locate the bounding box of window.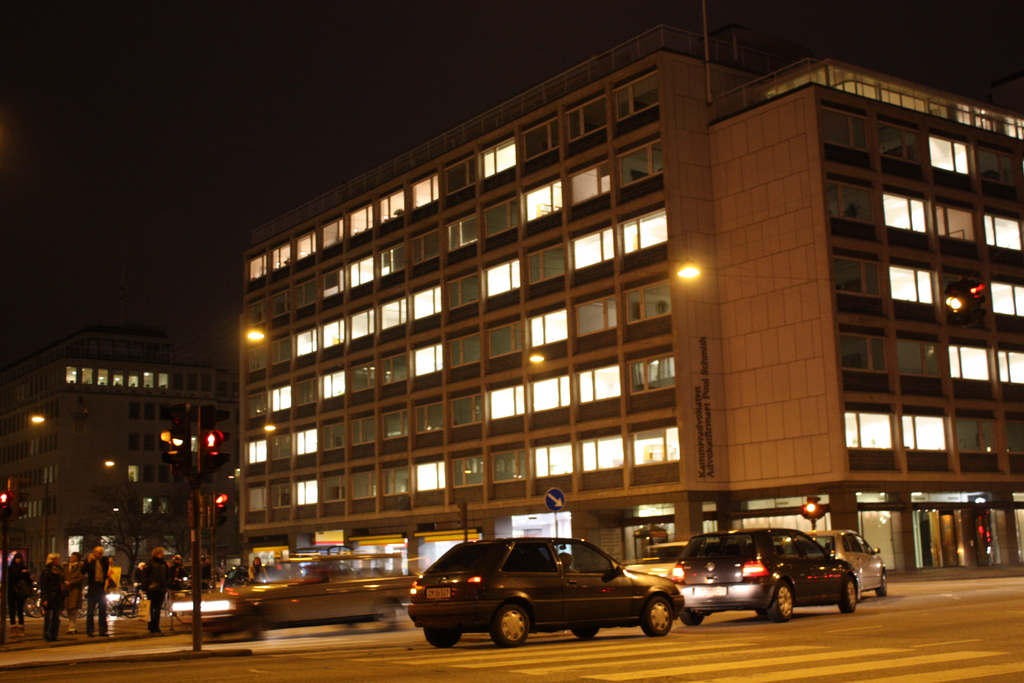
Bounding box: locate(829, 254, 879, 295).
